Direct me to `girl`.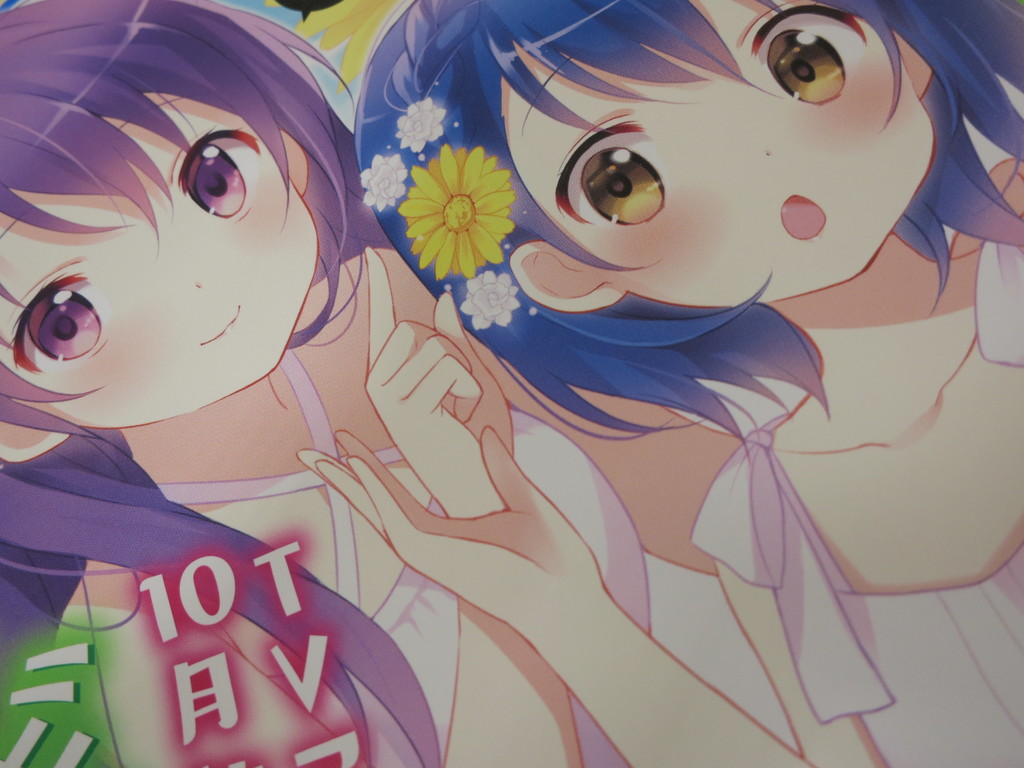
Direction: BBox(294, 0, 1023, 767).
